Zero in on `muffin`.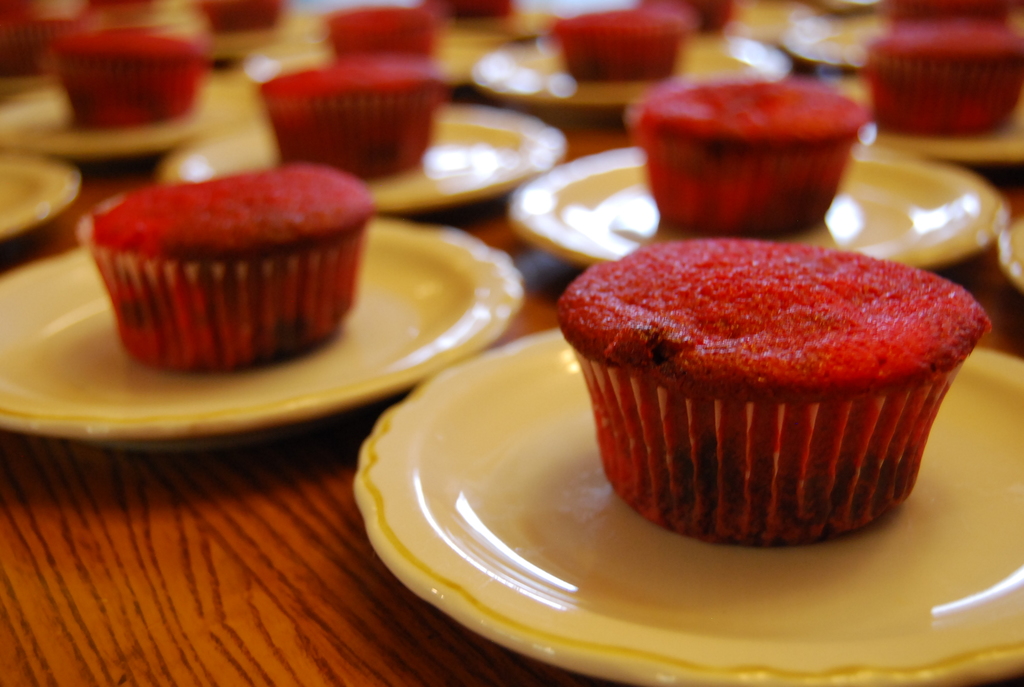
Zeroed in: {"left": 76, "top": 161, "right": 376, "bottom": 380}.
